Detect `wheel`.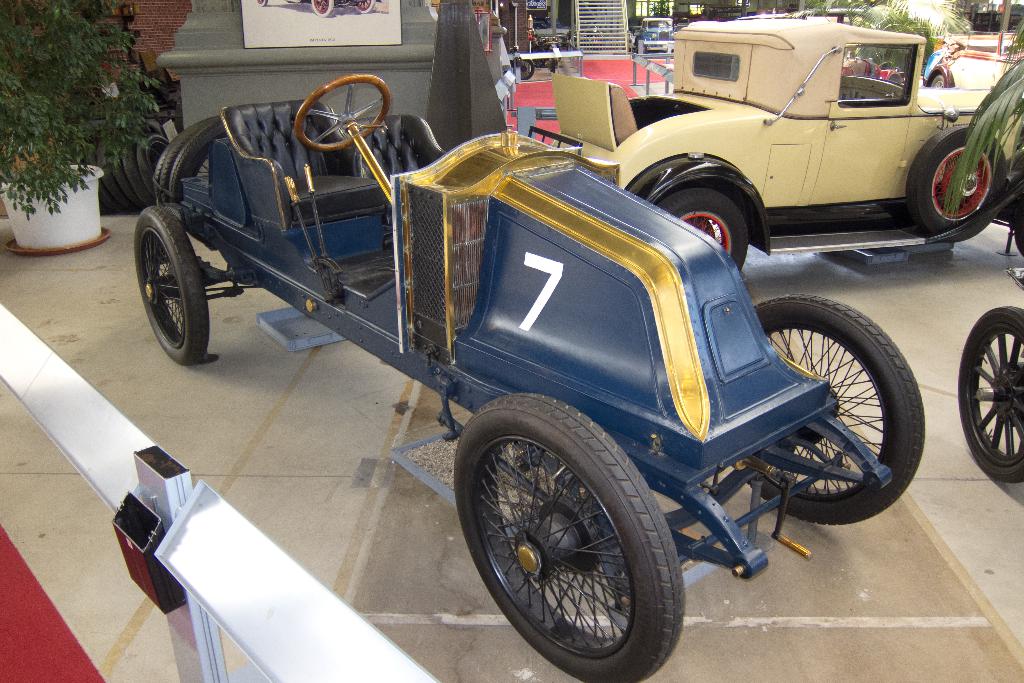
Detected at rect(257, 0, 269, 6).
